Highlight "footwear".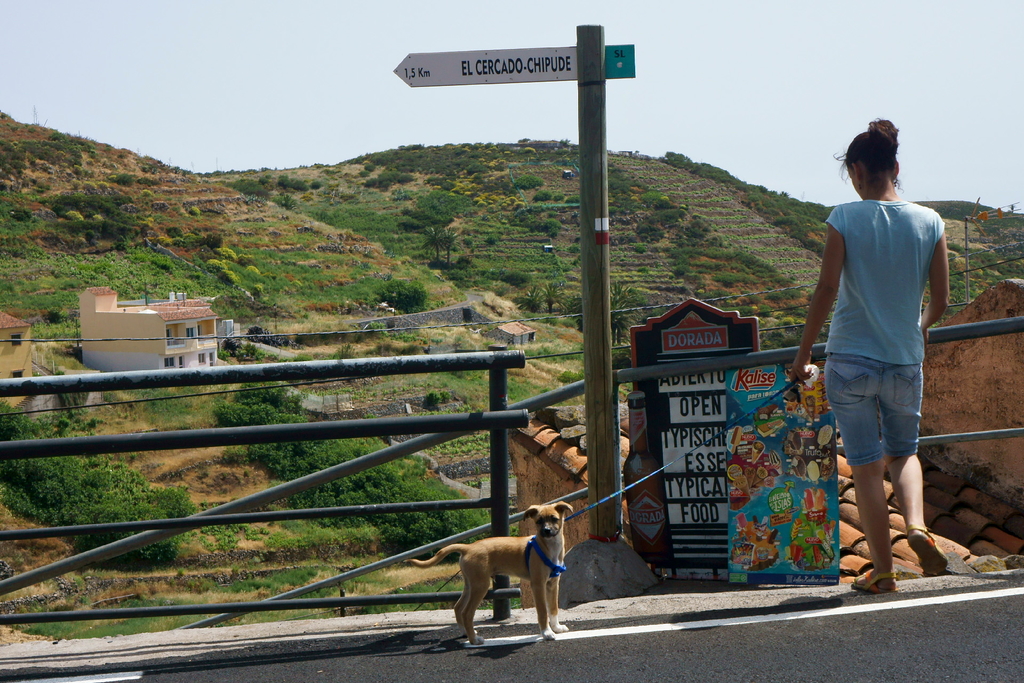
Highlighted region: Rect(904, 527, 948, 583).
